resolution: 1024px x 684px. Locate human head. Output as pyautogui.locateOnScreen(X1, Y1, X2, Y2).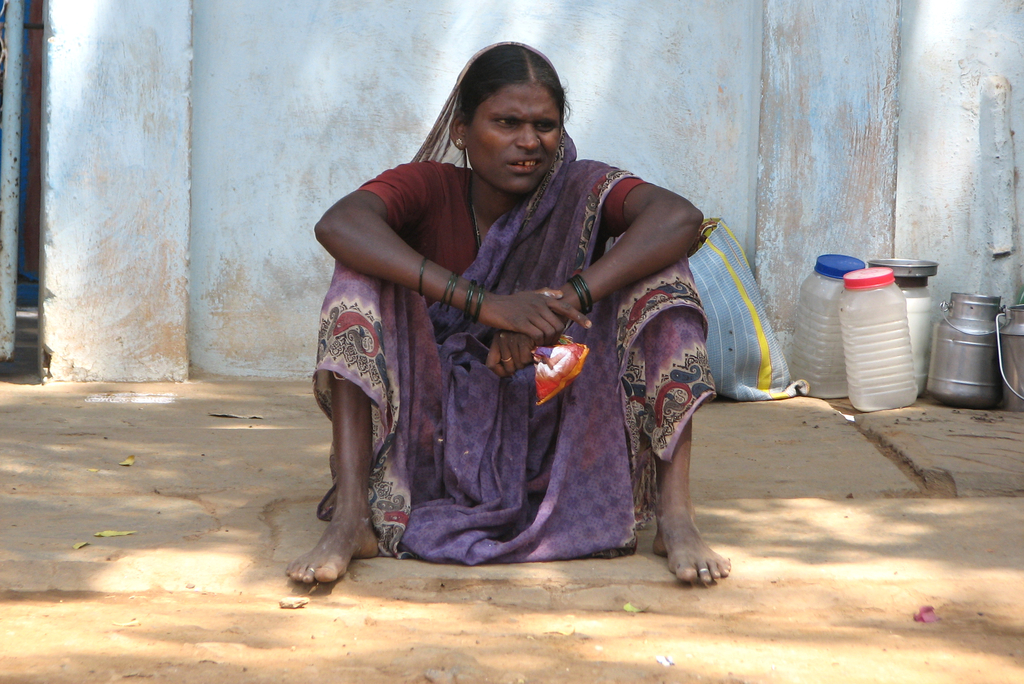
pyautogui.locateOnScreen(449, 53, 570, 166).
